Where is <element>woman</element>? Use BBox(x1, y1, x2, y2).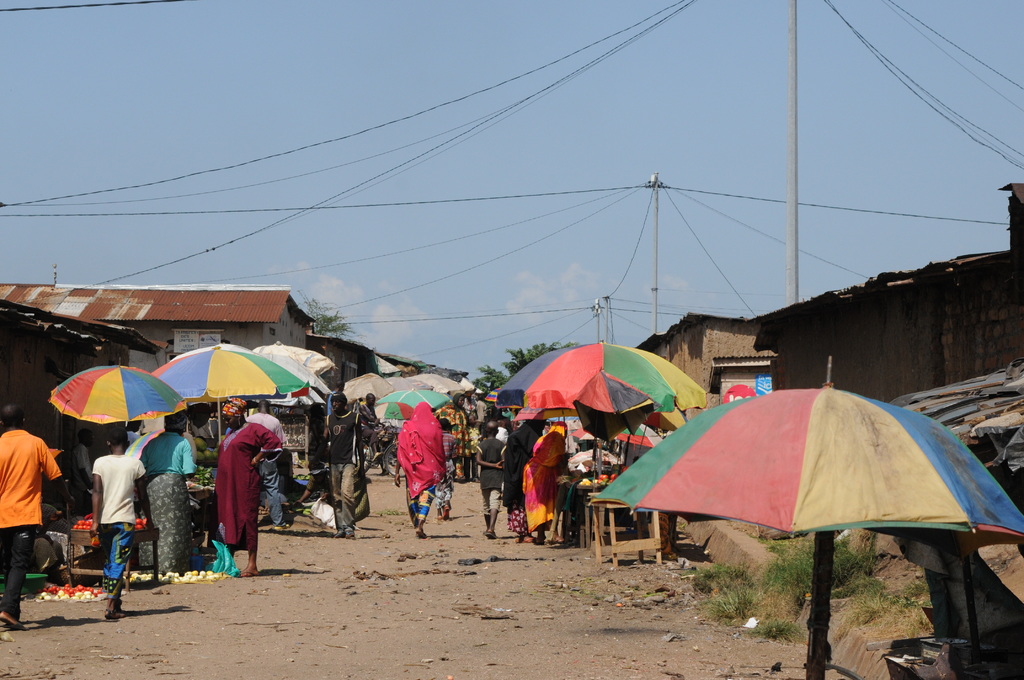
BBox(135, 414, 198, 574).
